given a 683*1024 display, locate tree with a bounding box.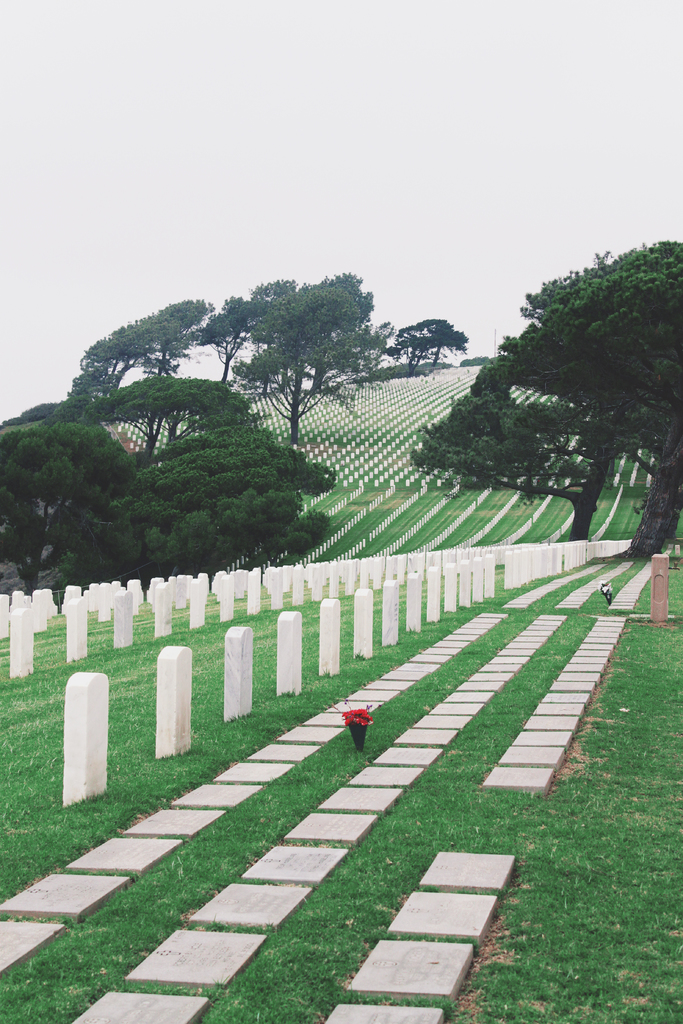
Located: [190,280,297,392].
